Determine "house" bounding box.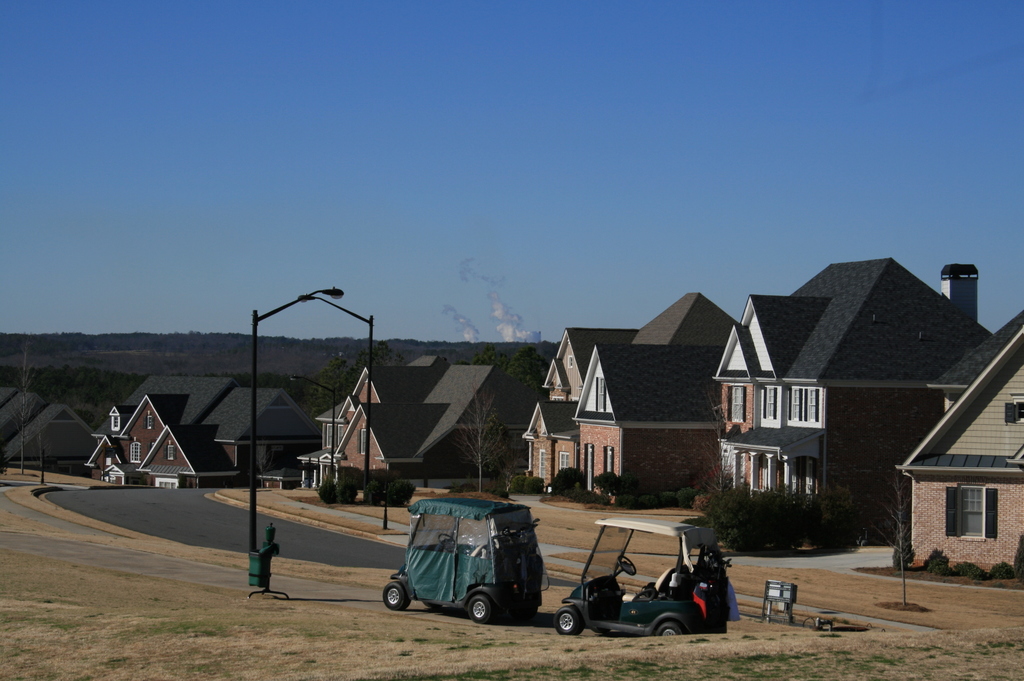
Determined: locate(90, 380, 307, 486).
